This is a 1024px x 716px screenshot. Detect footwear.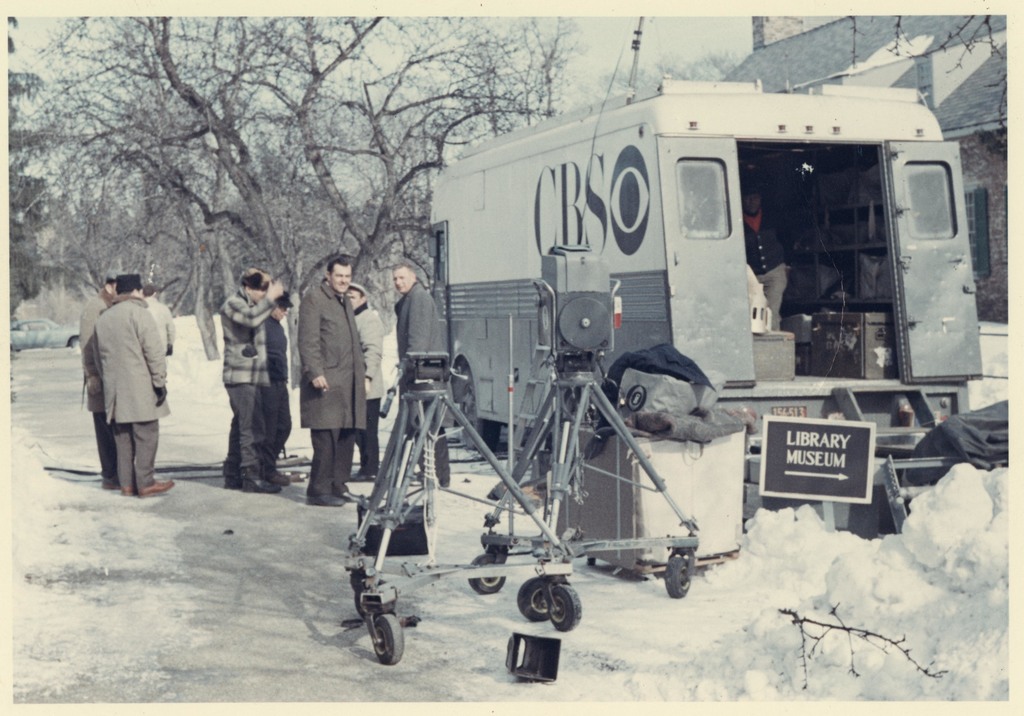
{"x1": 226, "y1": 473, "x2": 249, "y2": 495}.
